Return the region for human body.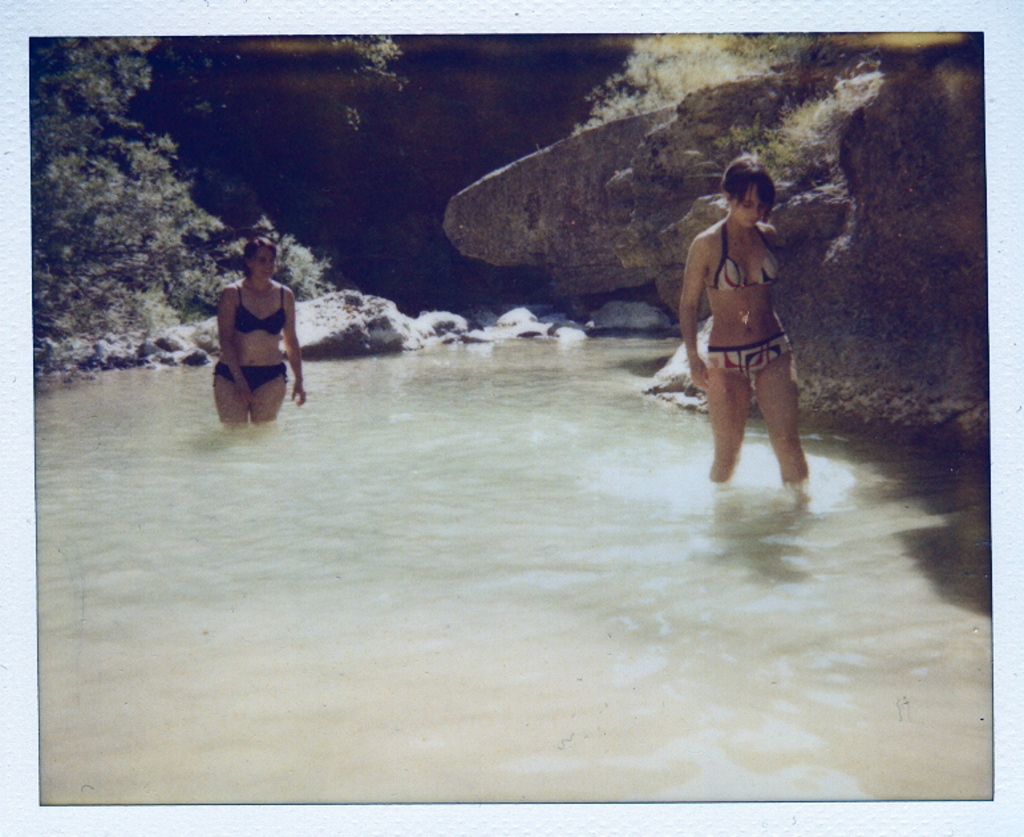
210:270:307:426.
